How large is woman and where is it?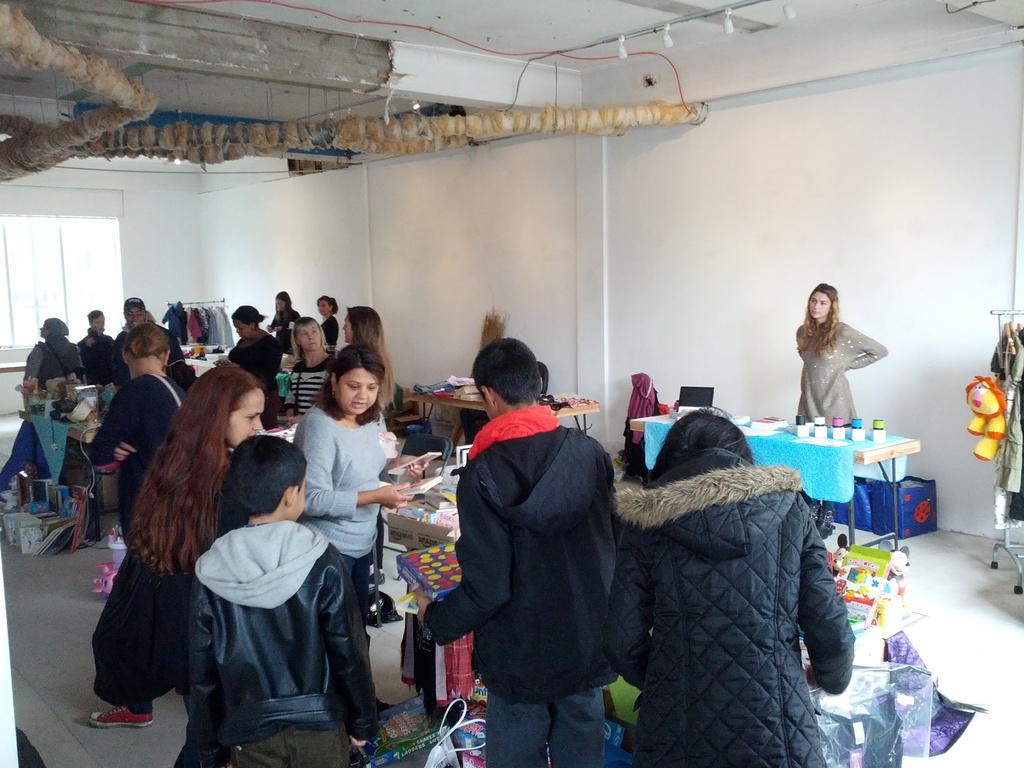
Bounding box: left=84, top=319, right=191, bottom=728.
